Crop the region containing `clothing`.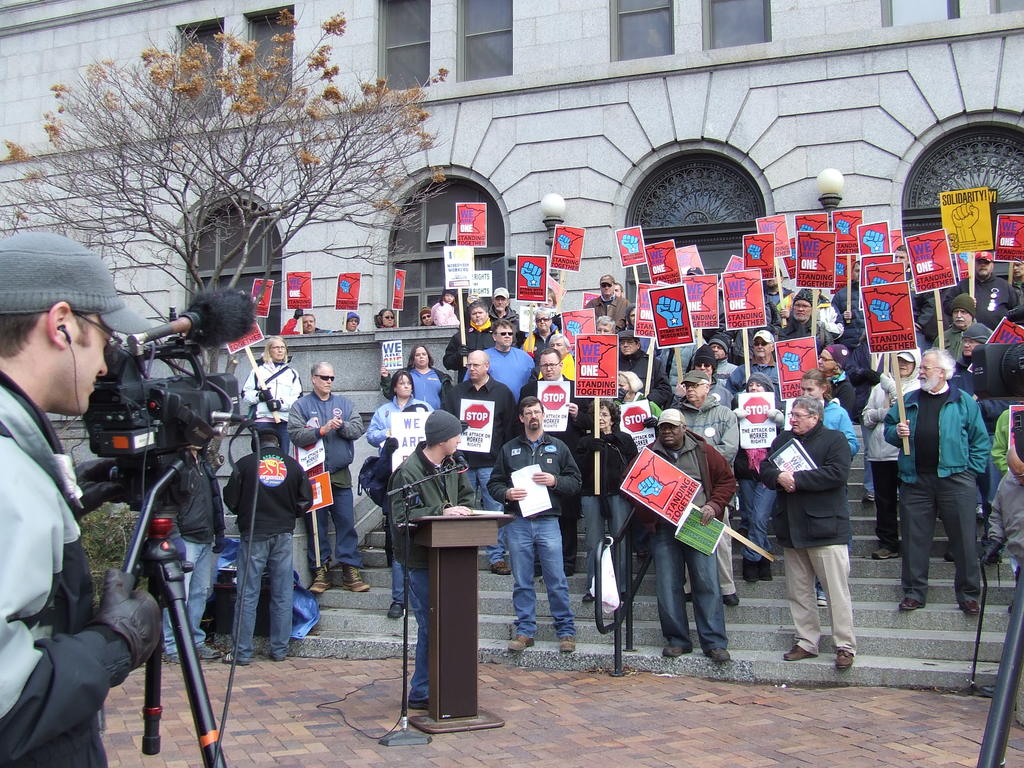
Crop region: 225/364/299/419.
